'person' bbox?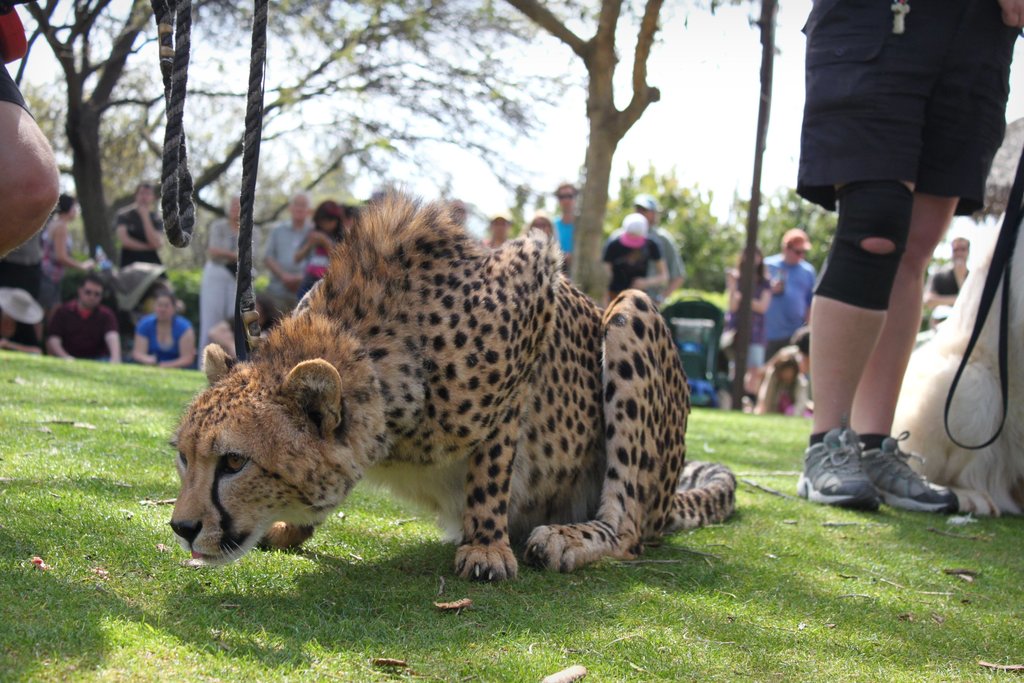
<region>922, 234, 973, 323</region>
